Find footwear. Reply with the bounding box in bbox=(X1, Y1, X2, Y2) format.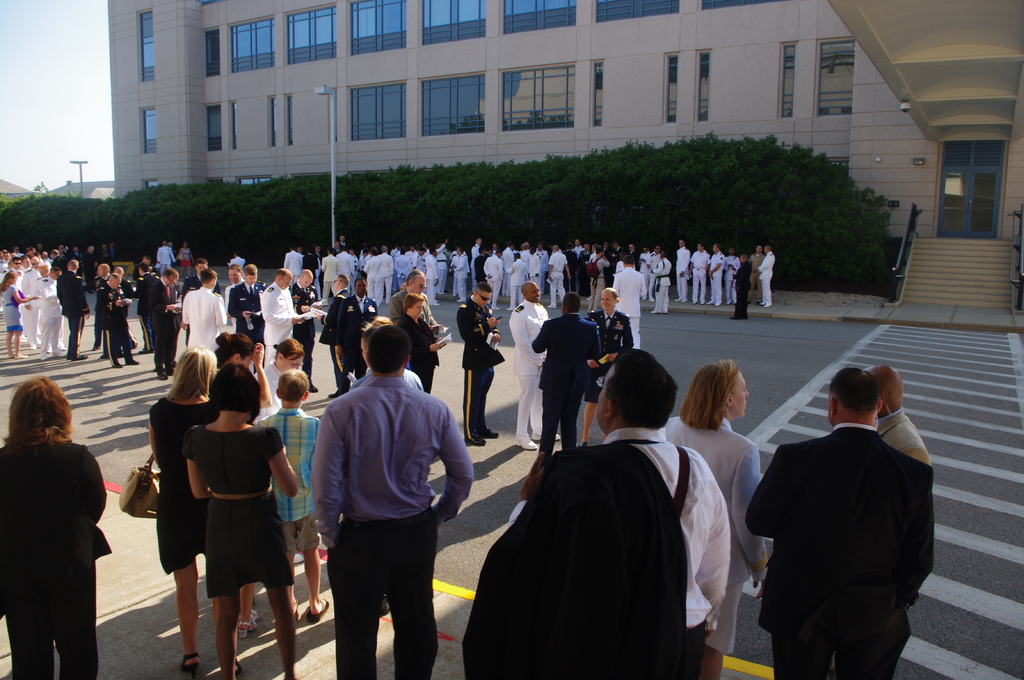
bbox=(514, 434, 539, 450).
